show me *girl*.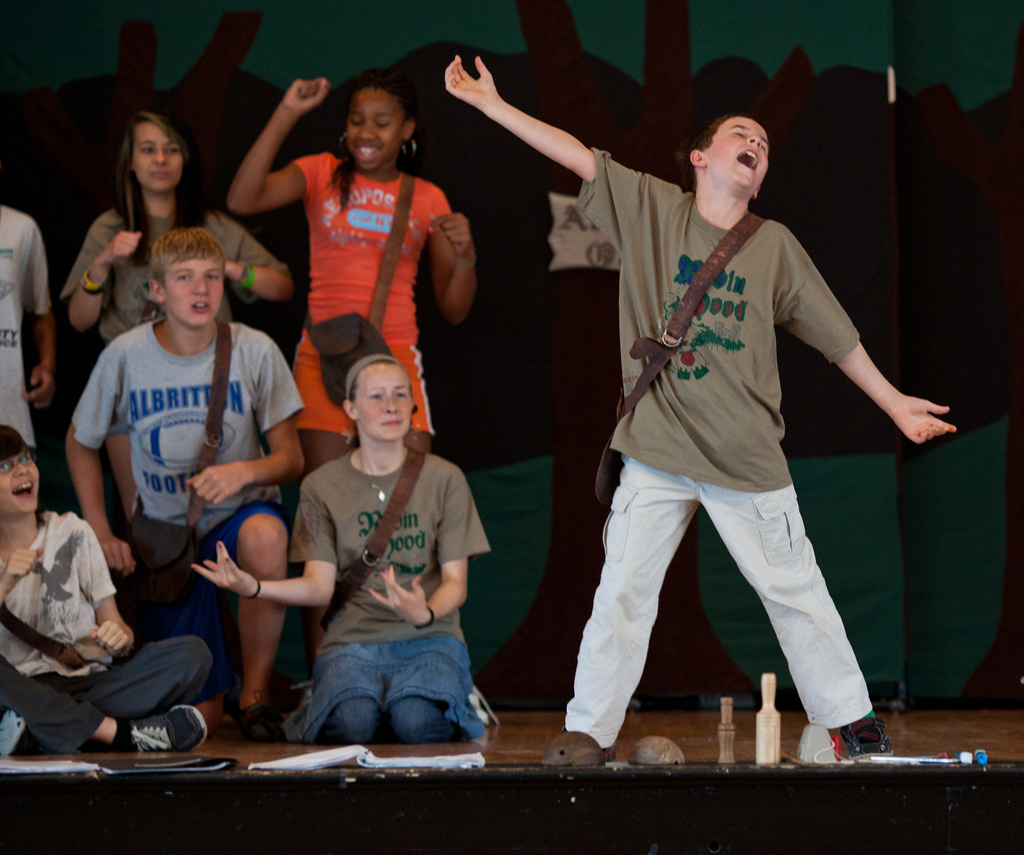
*girl* is here: (x1=56, y1=113, x2=300, y2=360).
